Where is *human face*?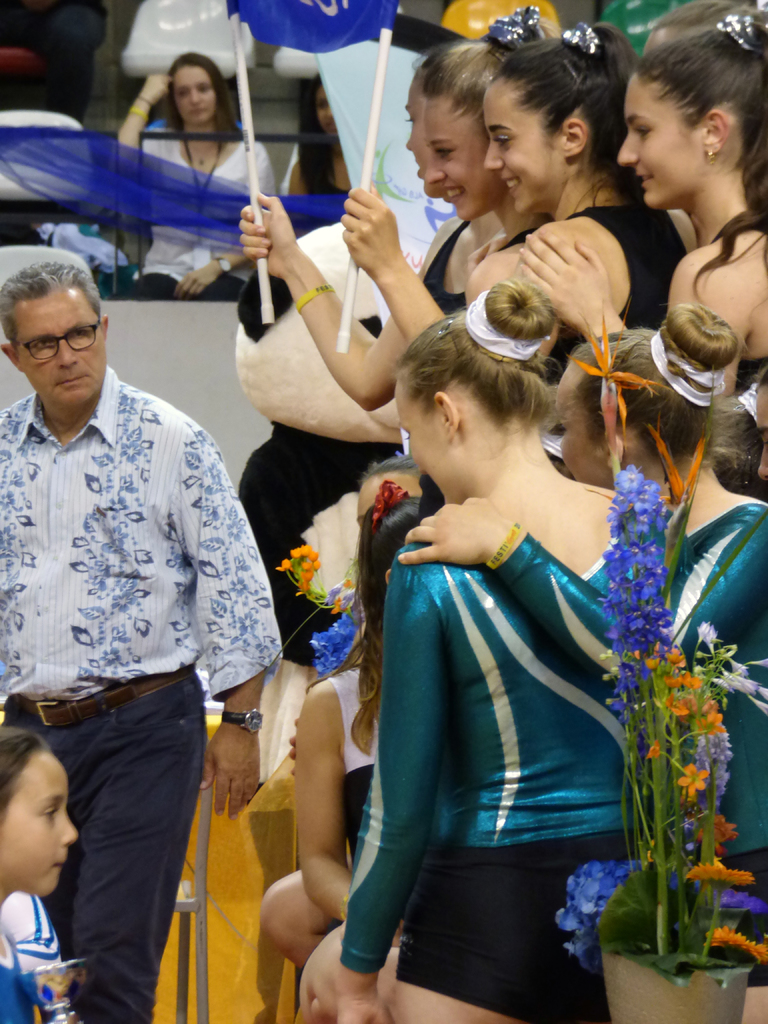
<region>428, 95, 501, 218</region>.
